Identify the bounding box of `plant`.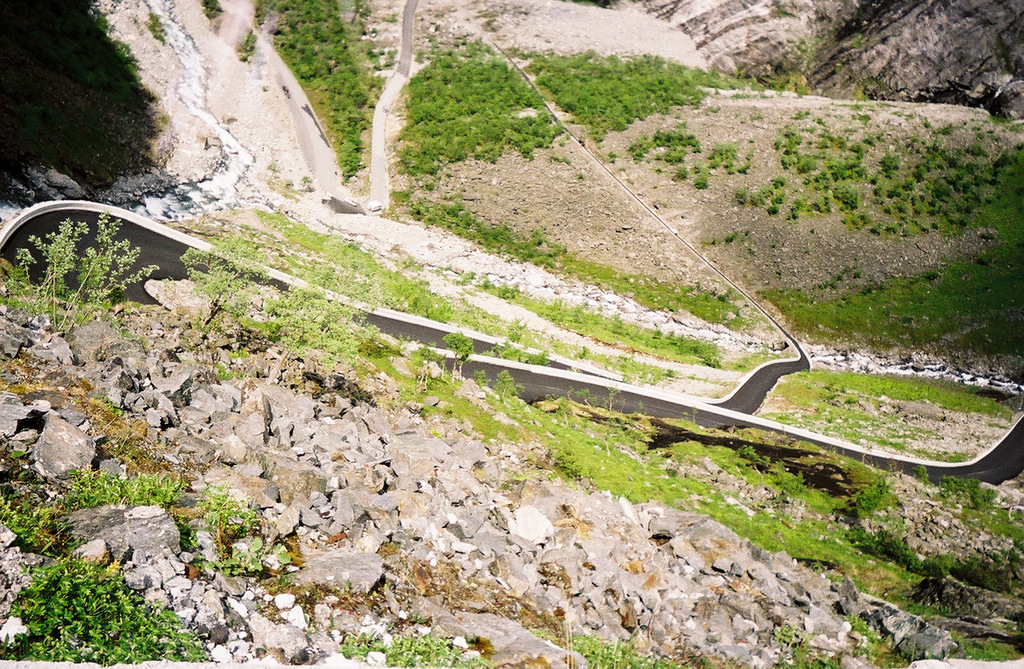
locate(406, 342, 444, 381).
